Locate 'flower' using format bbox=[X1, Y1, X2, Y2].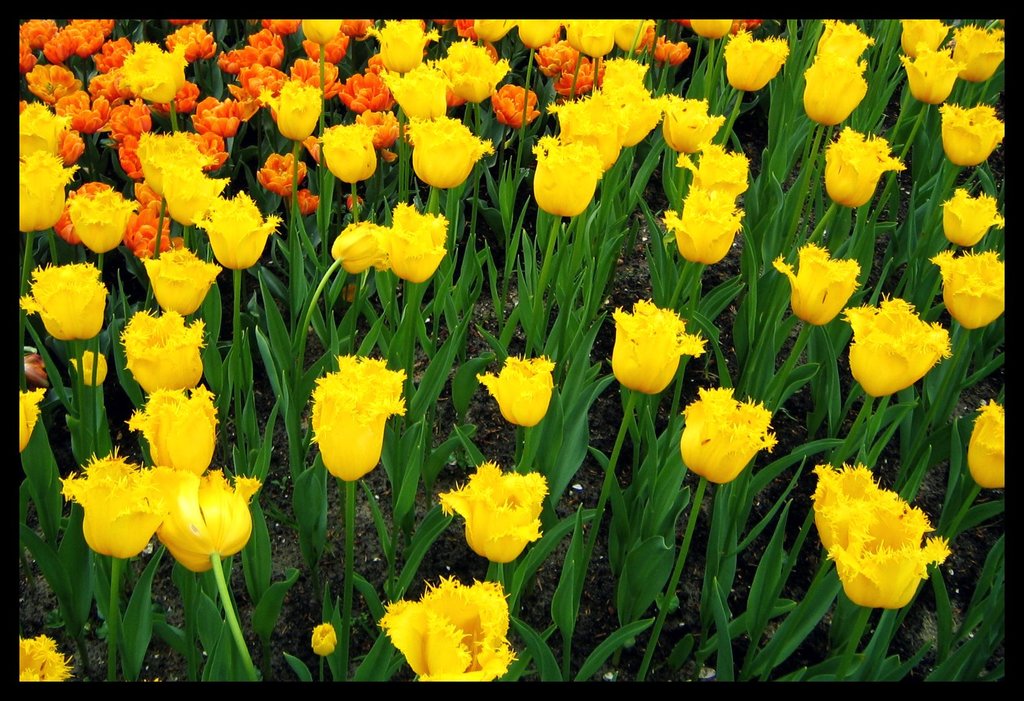
bbox=[473, 352, 554, 427].
